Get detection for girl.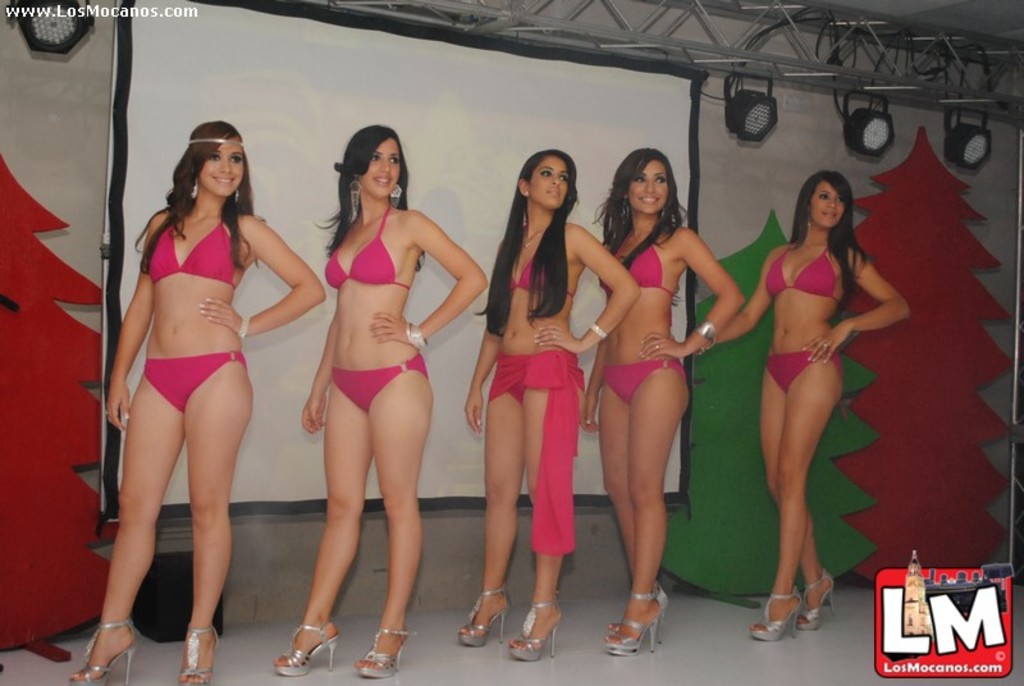
Detection: left=580, top=150, right=749, bottom=650.
